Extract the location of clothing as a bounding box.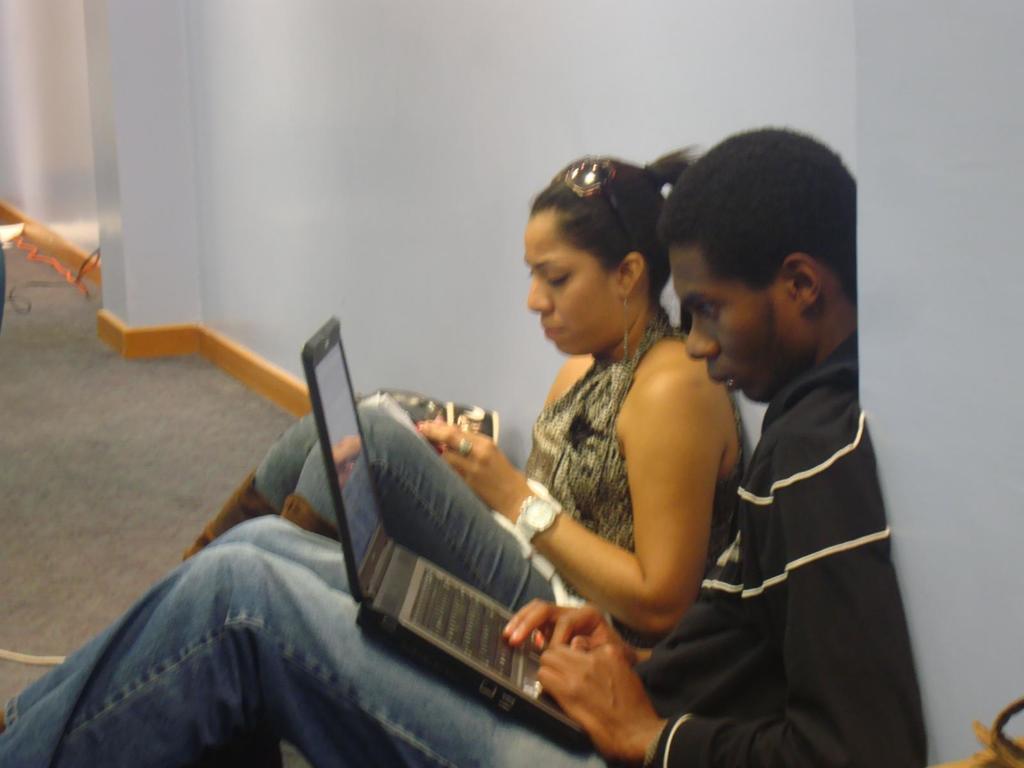
x1=0, y1=337, x2=929, y2=766.
